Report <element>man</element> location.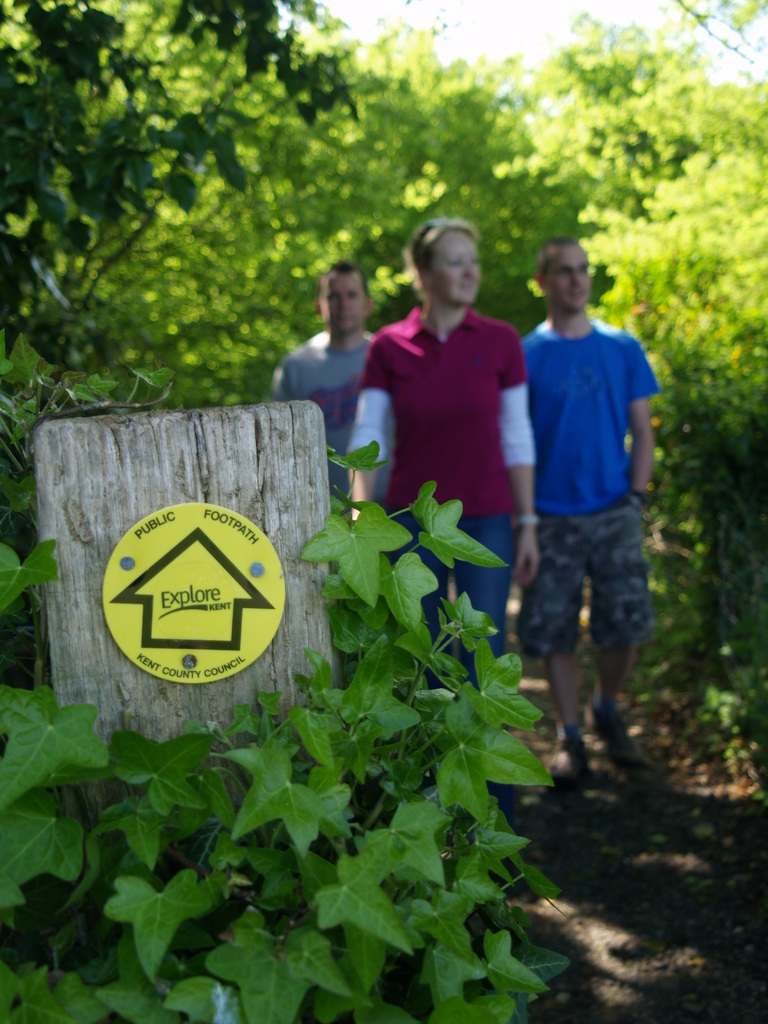
Report: {"x1": 507, "y1": 220, "x2": 671, "y2": 777}.
